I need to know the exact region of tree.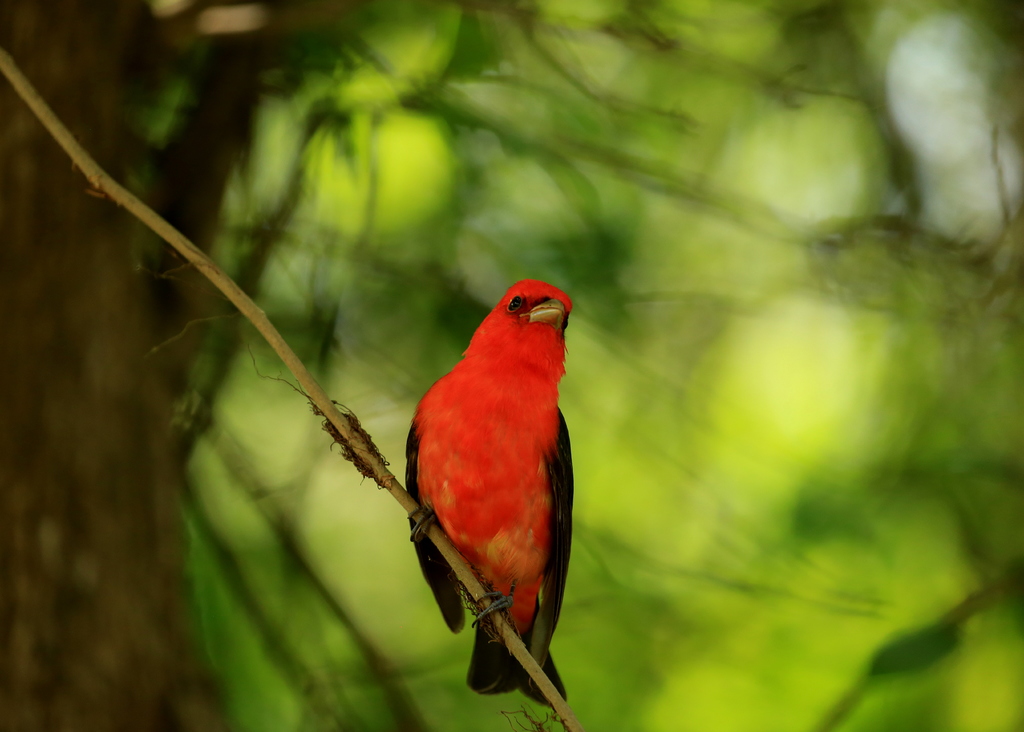
Region: 0,19,1023,725.
